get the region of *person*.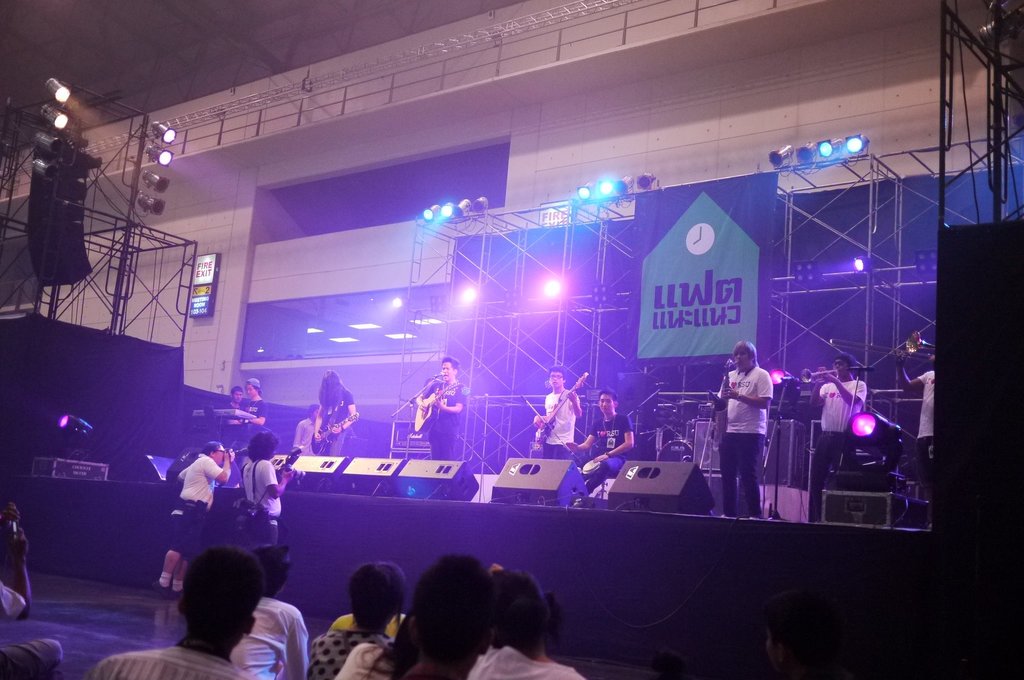
left=721, top=334, right=797, bottom=525.
